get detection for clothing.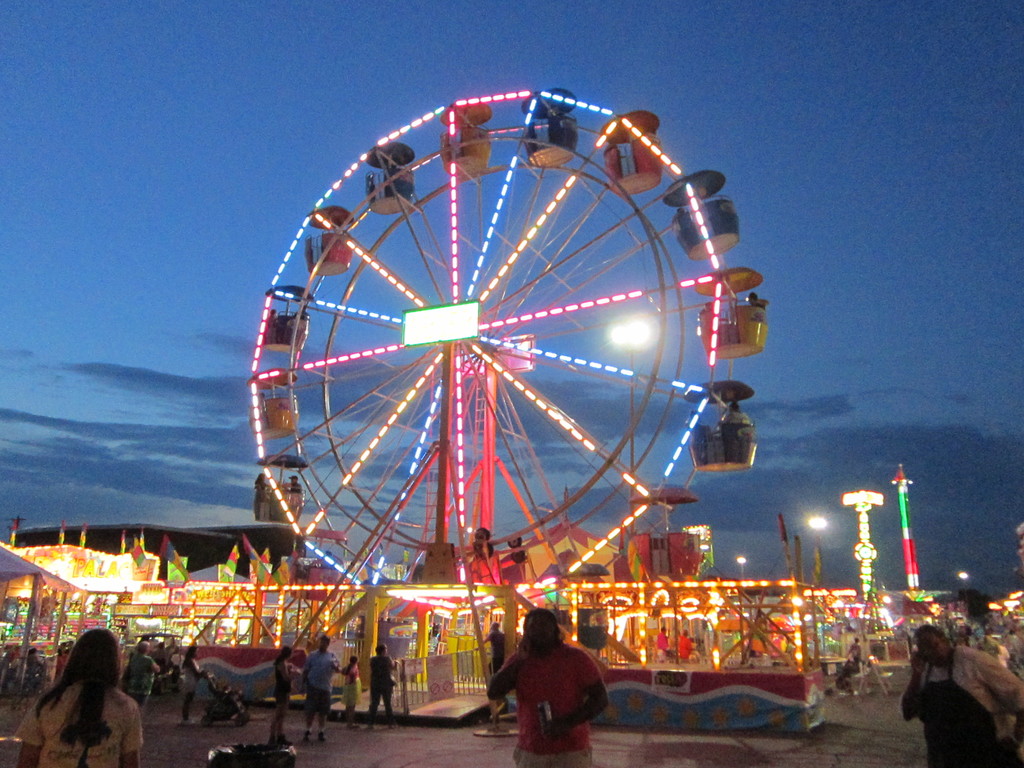
Detection: locate(165, 644, 177, 661).
